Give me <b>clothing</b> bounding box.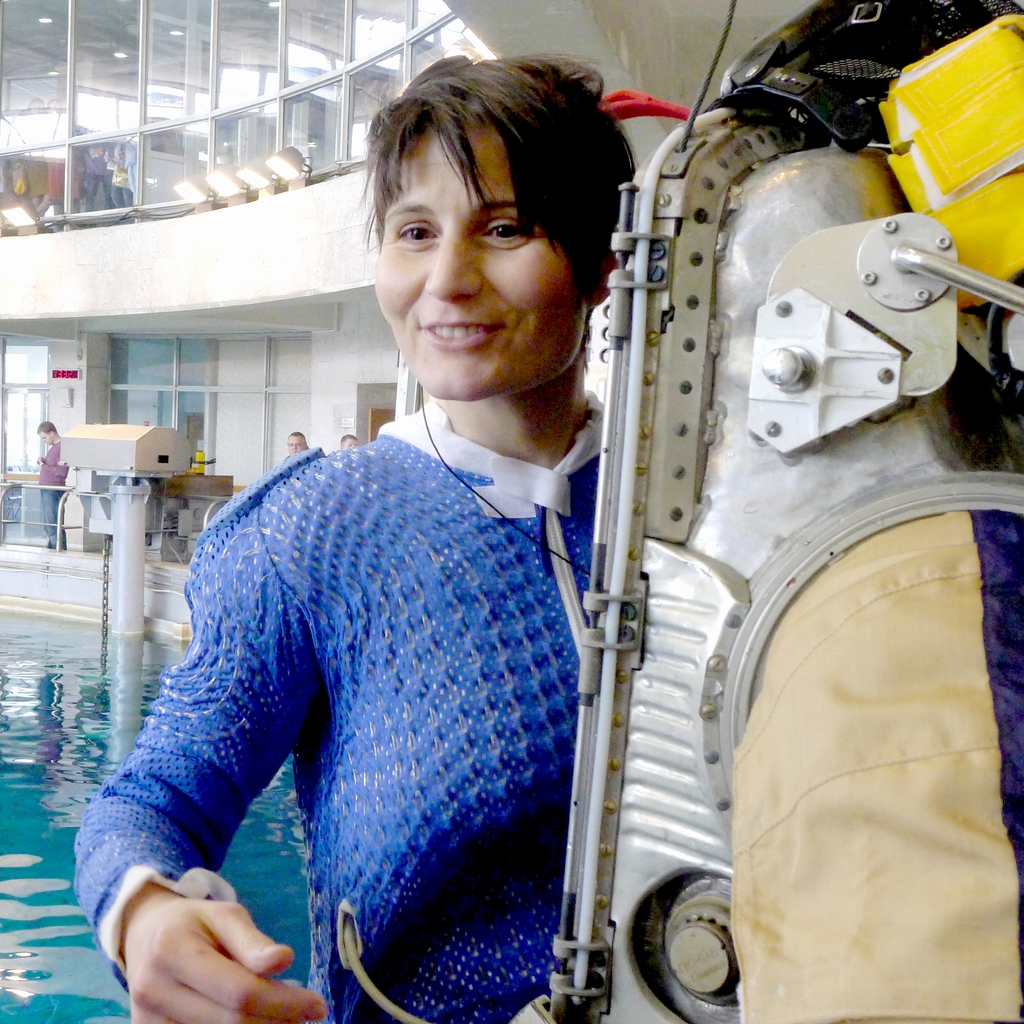
<region>117, 335, 621, 1023</region>.
